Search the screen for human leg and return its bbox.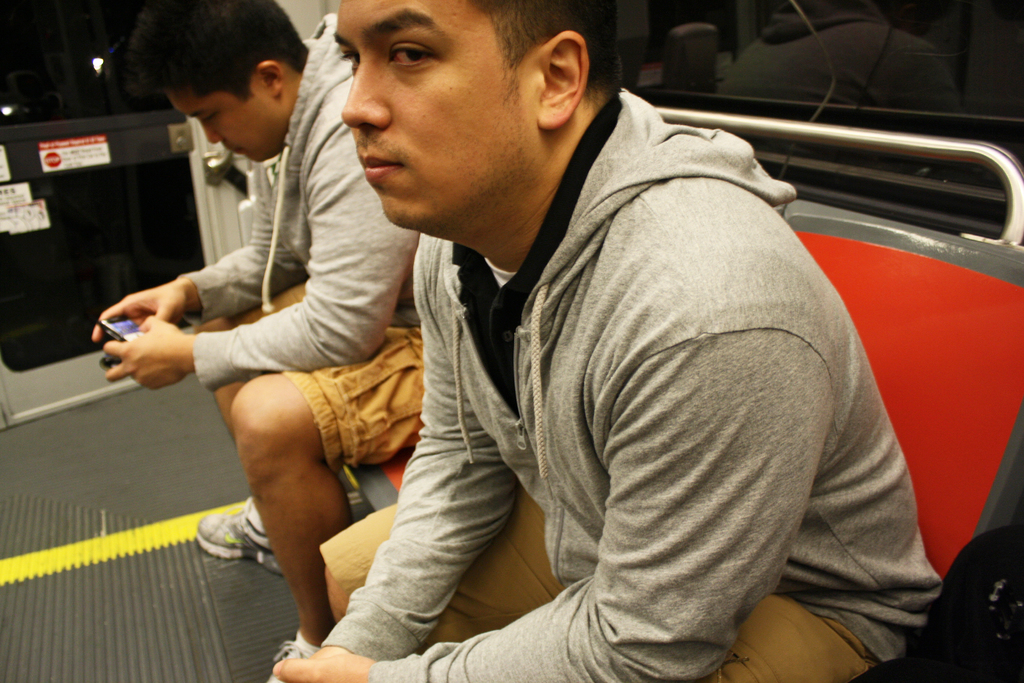
Found: 317/477/559/643.
